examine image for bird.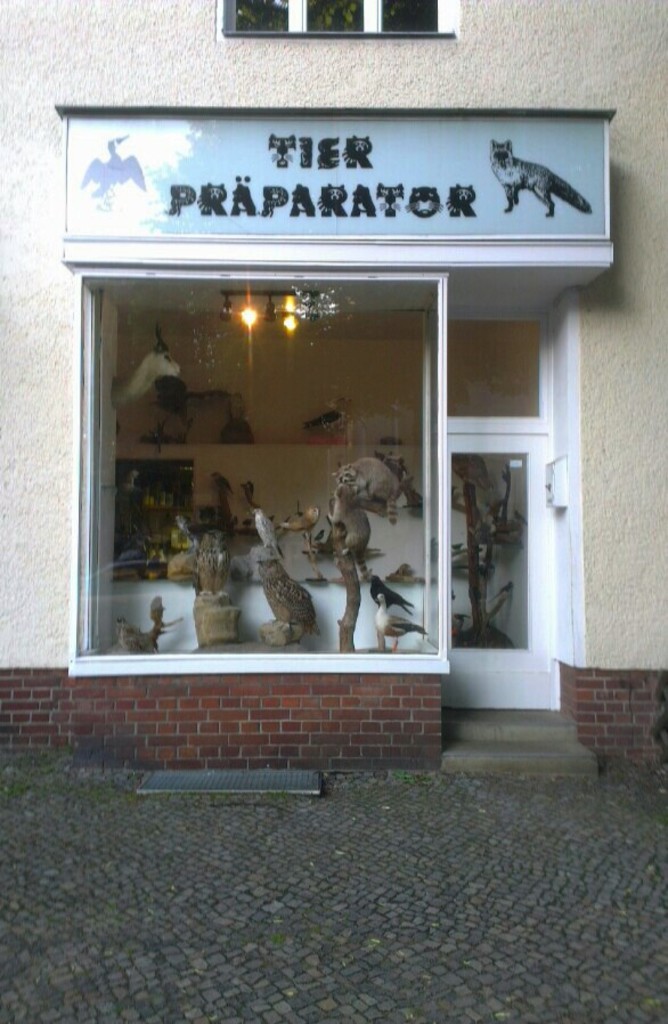
Examination result: x1=279 y1=506 x2=329 y2=544.
